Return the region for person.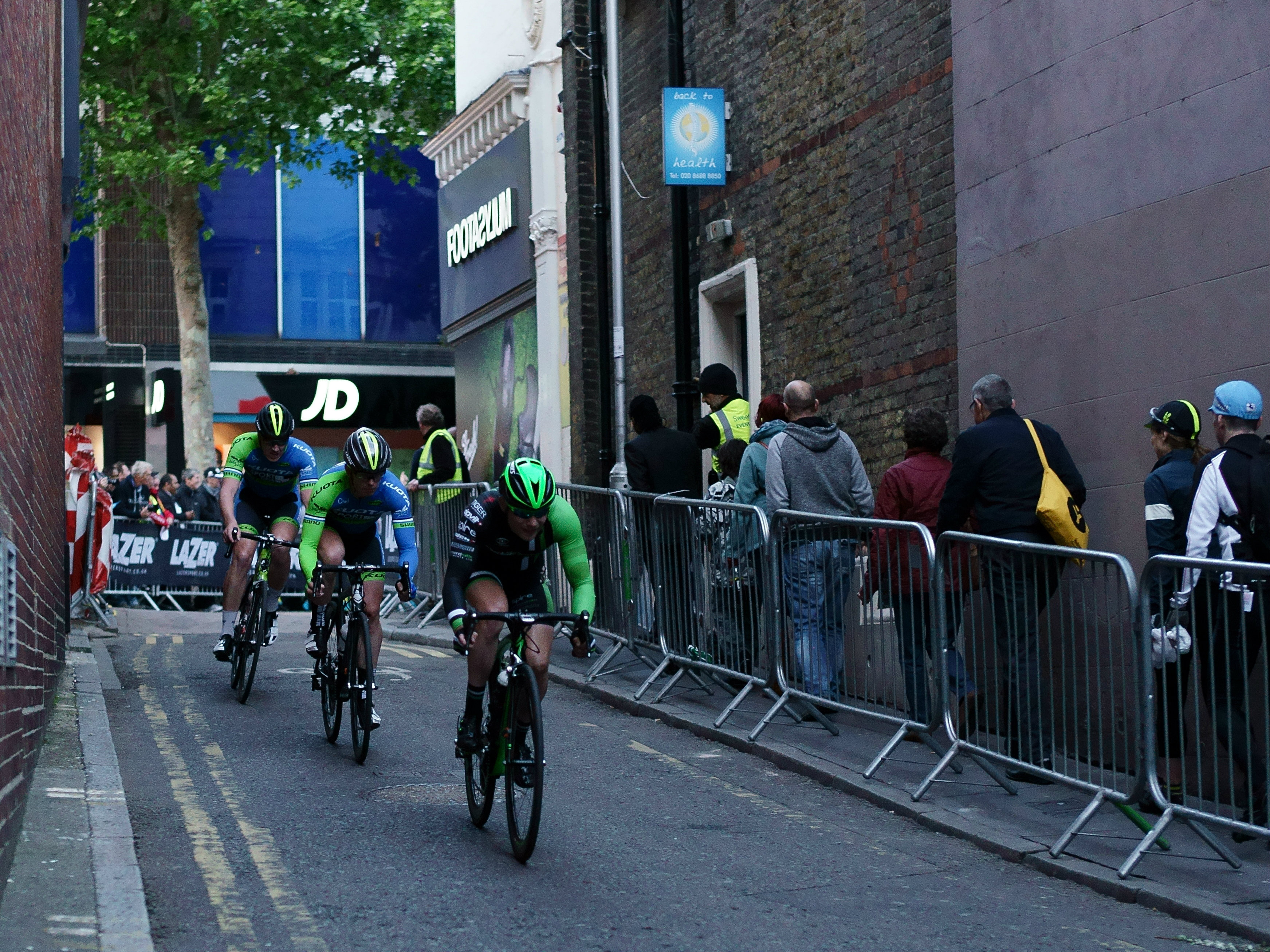
region(108, 154, 154, 262).
